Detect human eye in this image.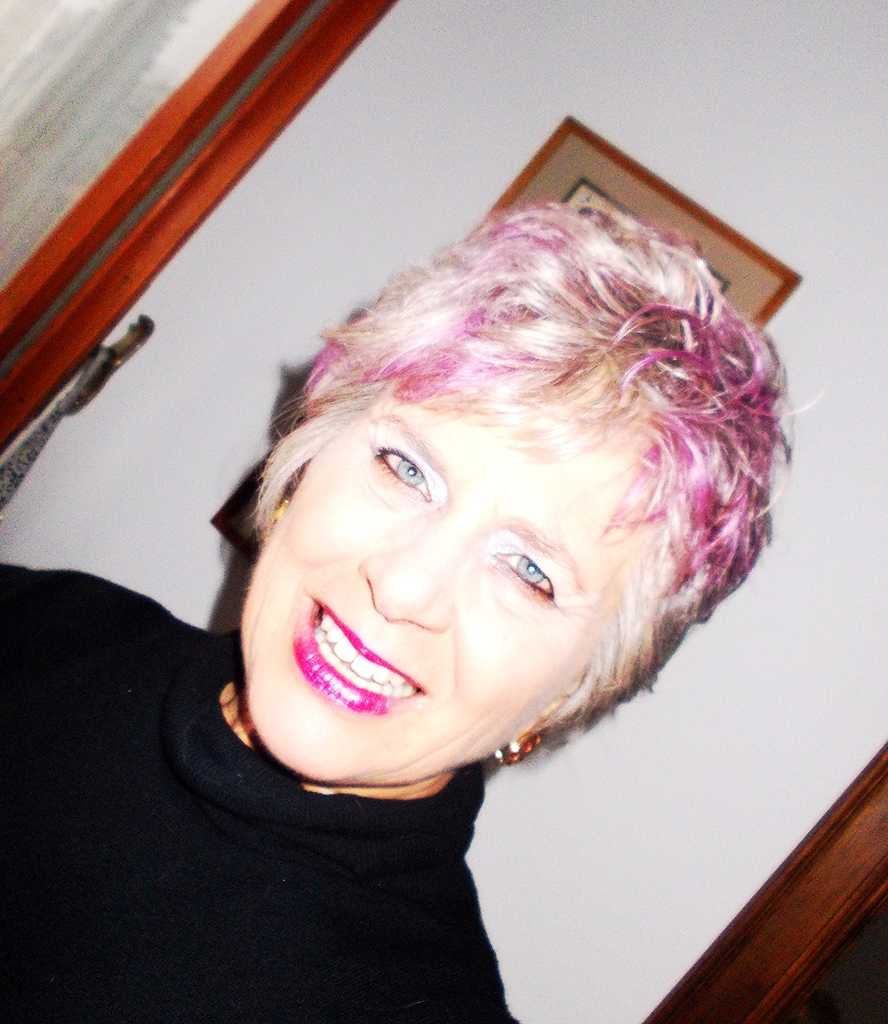
Detection: 487, 547, 562, 612.
